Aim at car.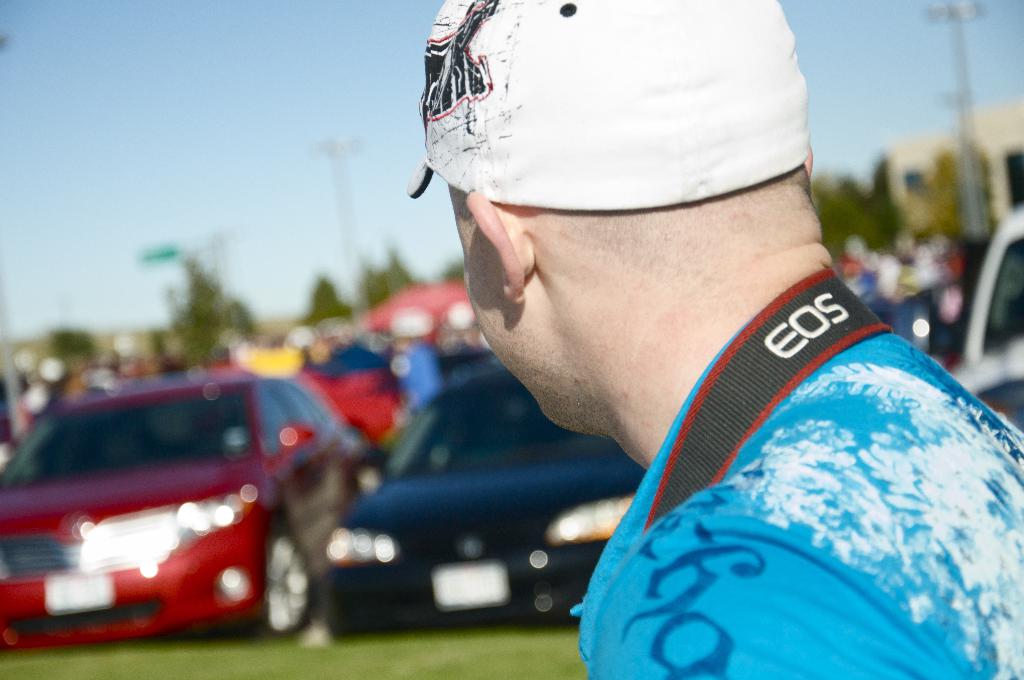
Aimed at box(0, 375, 381, 654).
